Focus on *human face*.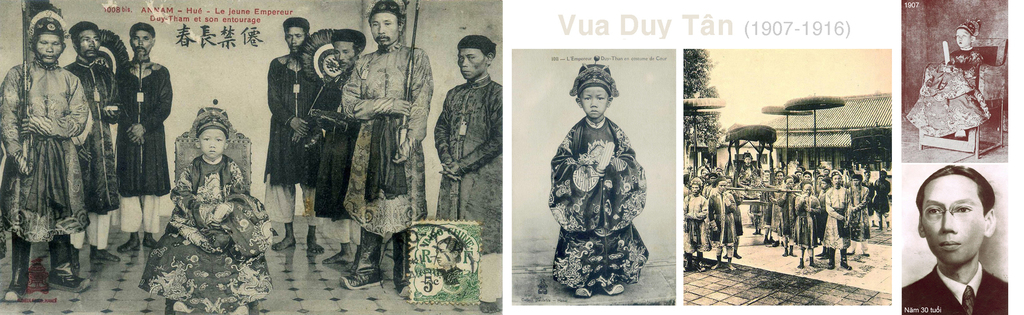
Focused at l=337, t=42, r=355, b=68.
